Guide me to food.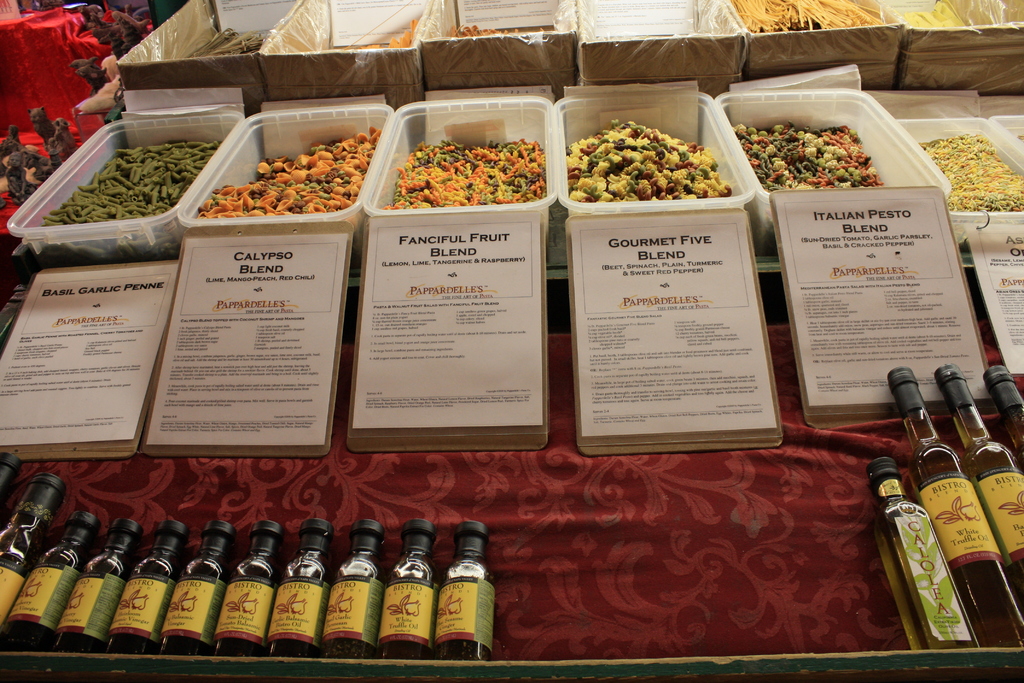
Guidance: detection(901, 4, 968, 26).
